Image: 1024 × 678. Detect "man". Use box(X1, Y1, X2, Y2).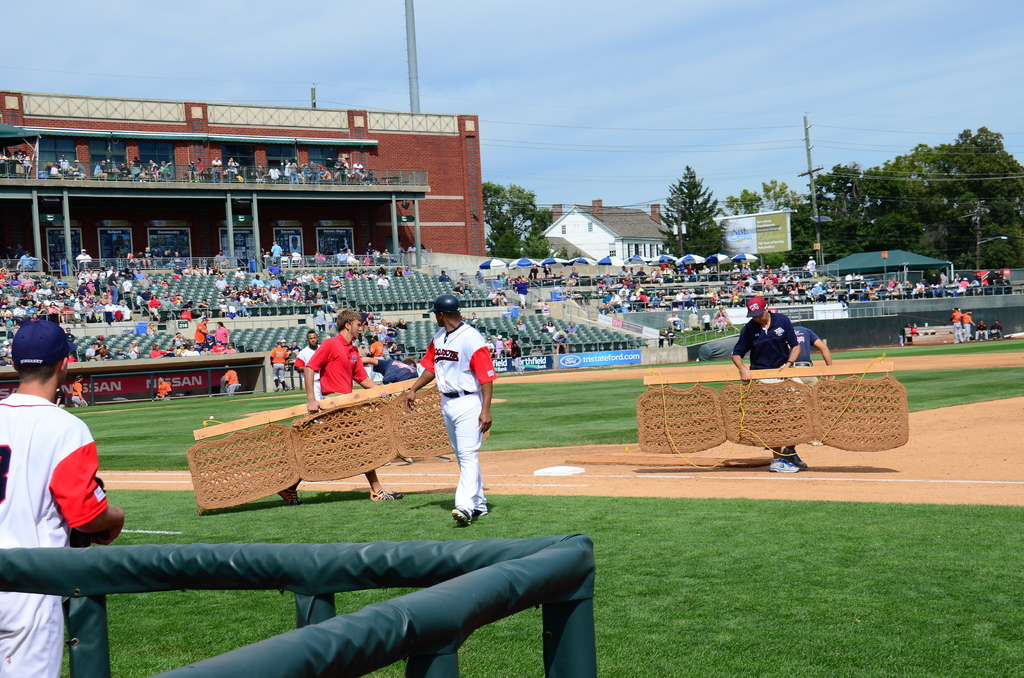
box(928, 273, 940, 289).
